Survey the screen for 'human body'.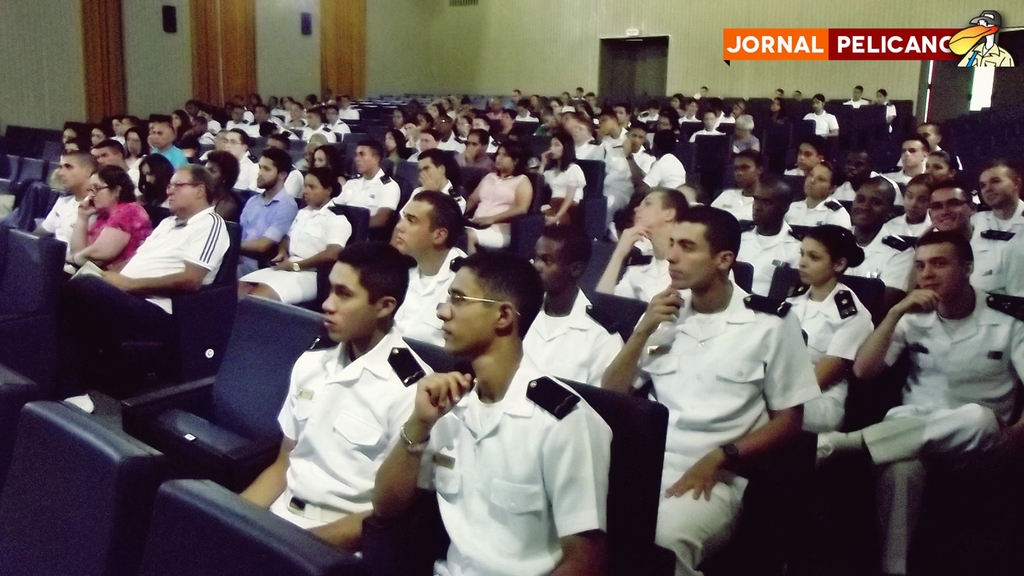
Survey found: detection(644, 108, 676, 132).
